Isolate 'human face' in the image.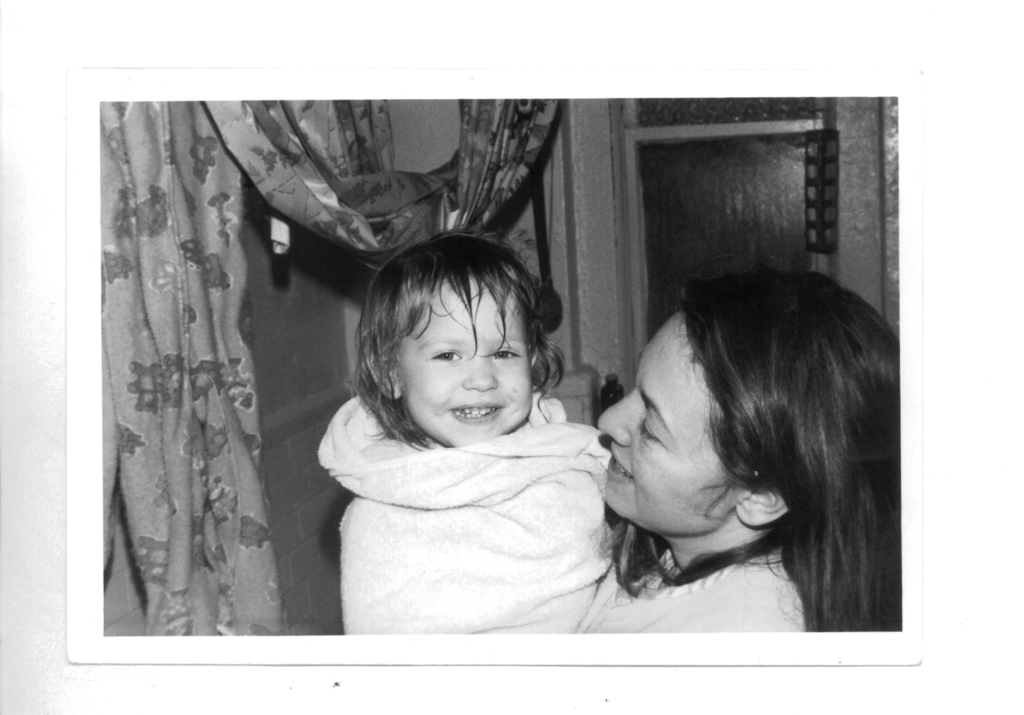
Isolated region: {"x1": 394, "y1": 277, "x2": 532, "y2": 446}.
